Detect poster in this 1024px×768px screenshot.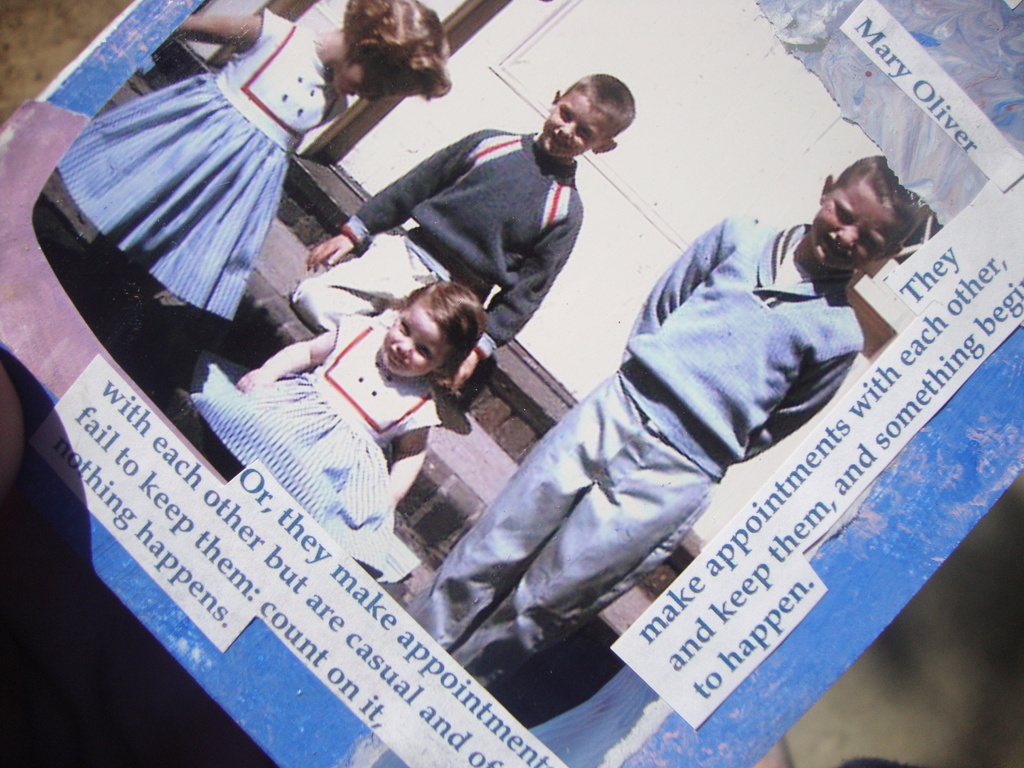
Detection: pyautogui.locateOnScreen(4, 2, 1023, 767).
